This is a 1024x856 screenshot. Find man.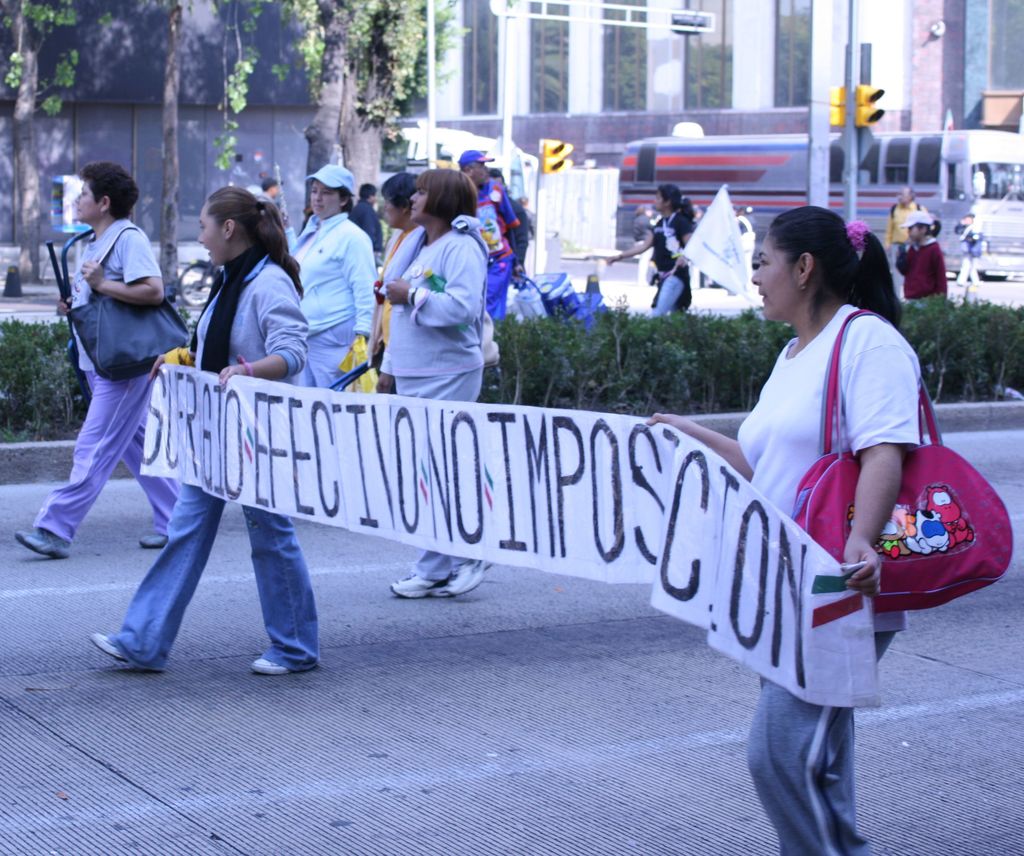
Bounding box: [x1=884, y1=180, x2=929, y2=263].
